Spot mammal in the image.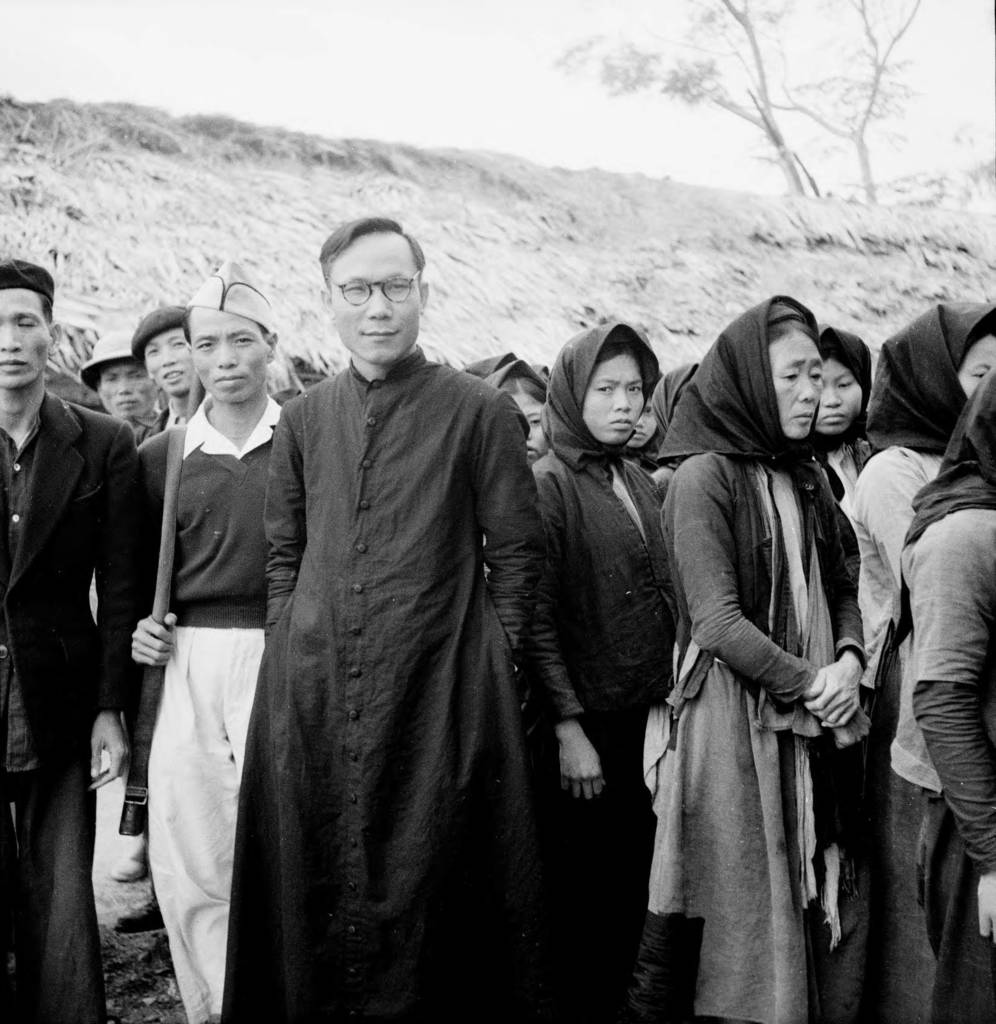
mammal found at <box>132,305,195,444</box>.
